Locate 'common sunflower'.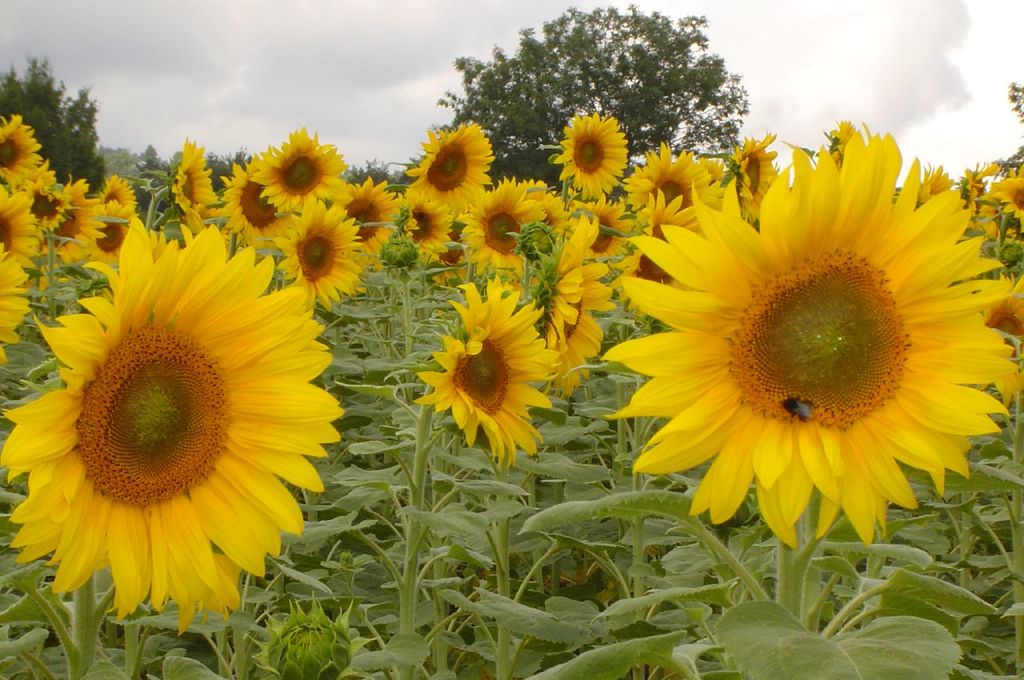
Bounding box: bbox=[560, 117, 637, 194].
